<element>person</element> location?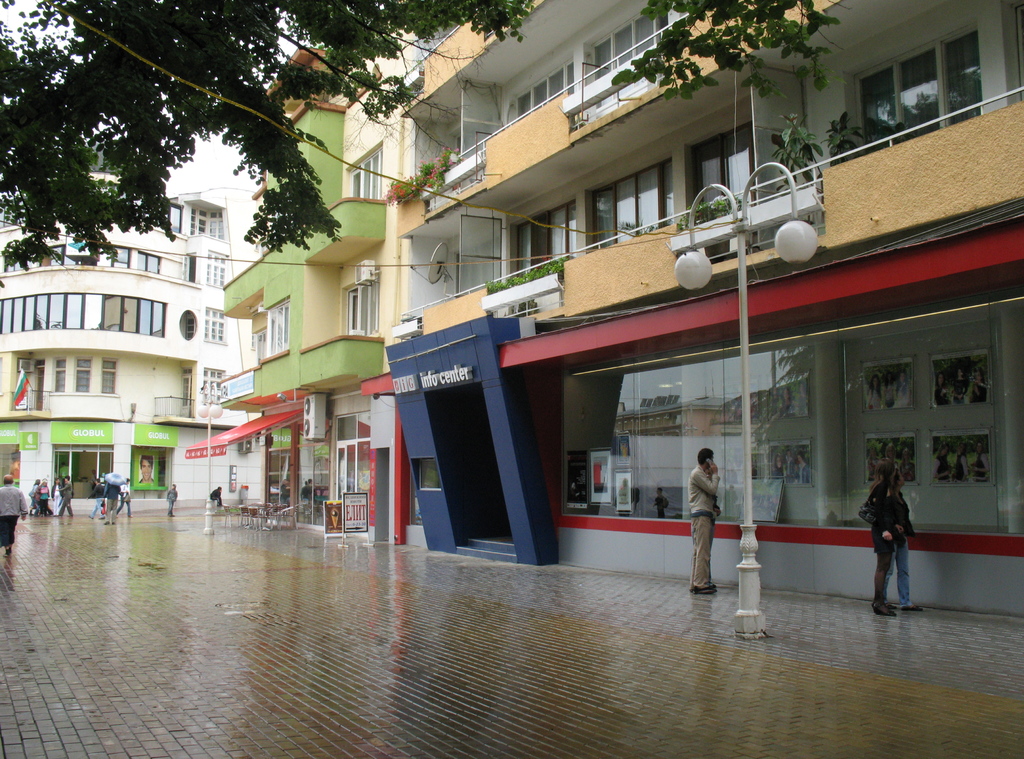
left=783, top=448, right=797, bottom=480
